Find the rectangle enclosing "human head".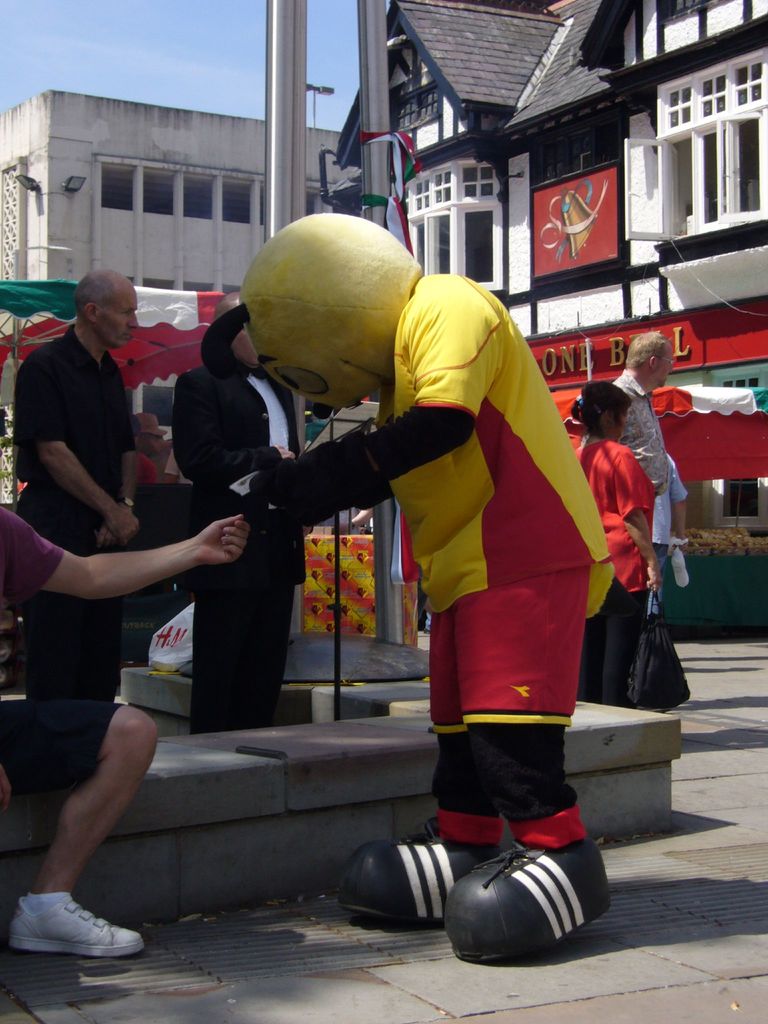
(left=207, top=292, right=259, bottom=373).
